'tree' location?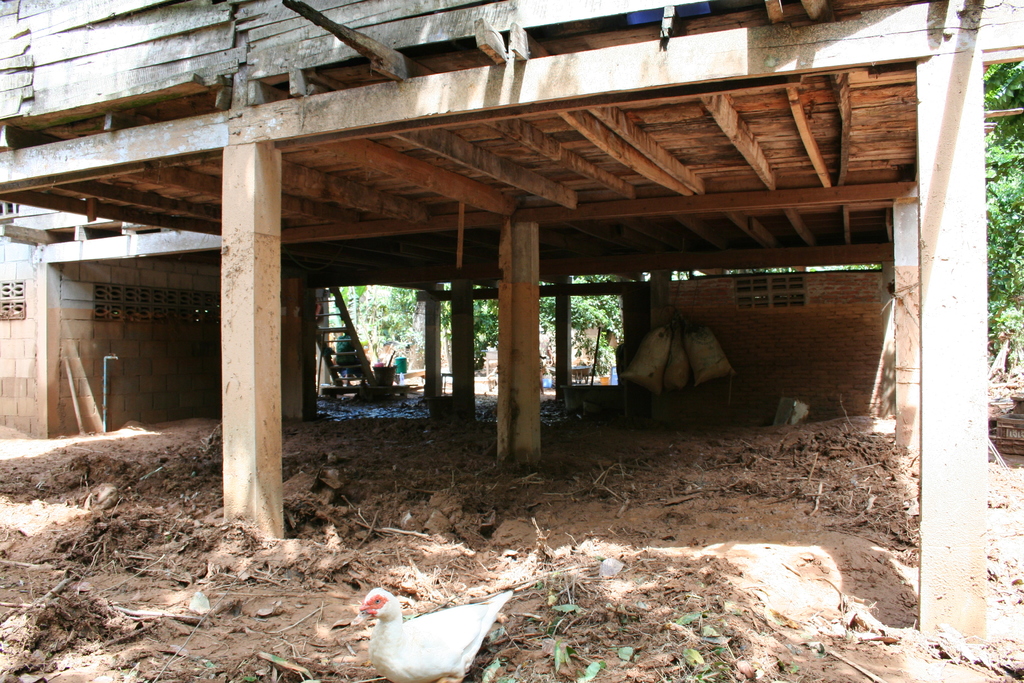
{"x1": 328, "y1": 288, "x2": 448, "y2": 413}
